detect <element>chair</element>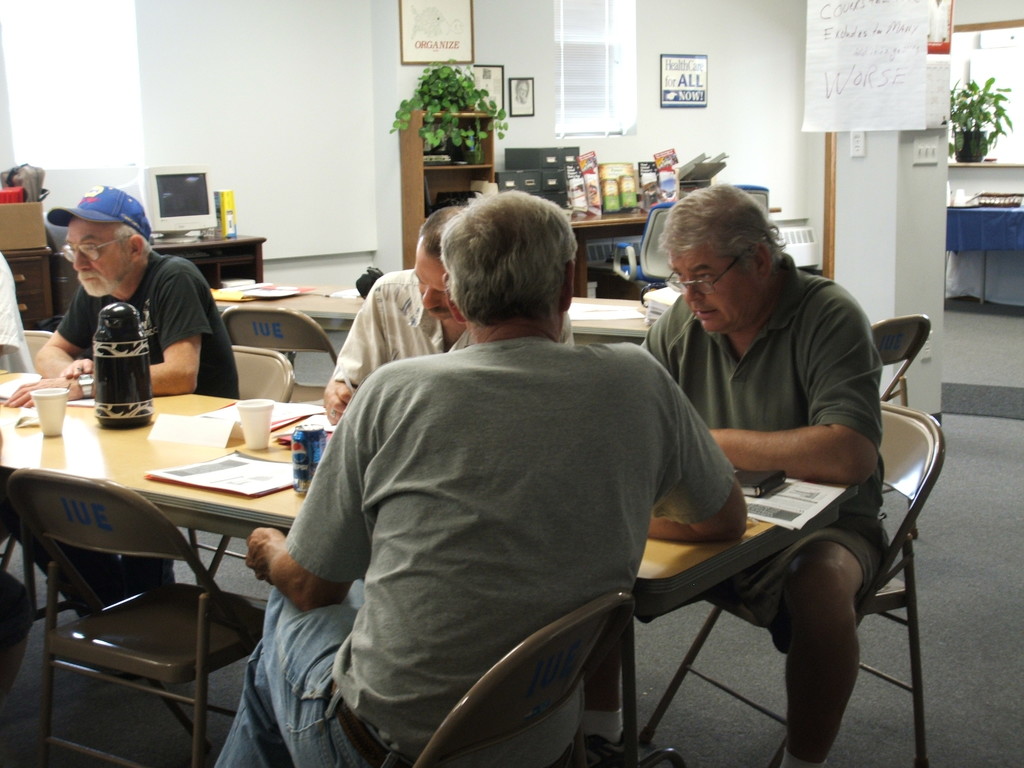
<box>0,327,54,585</box>
